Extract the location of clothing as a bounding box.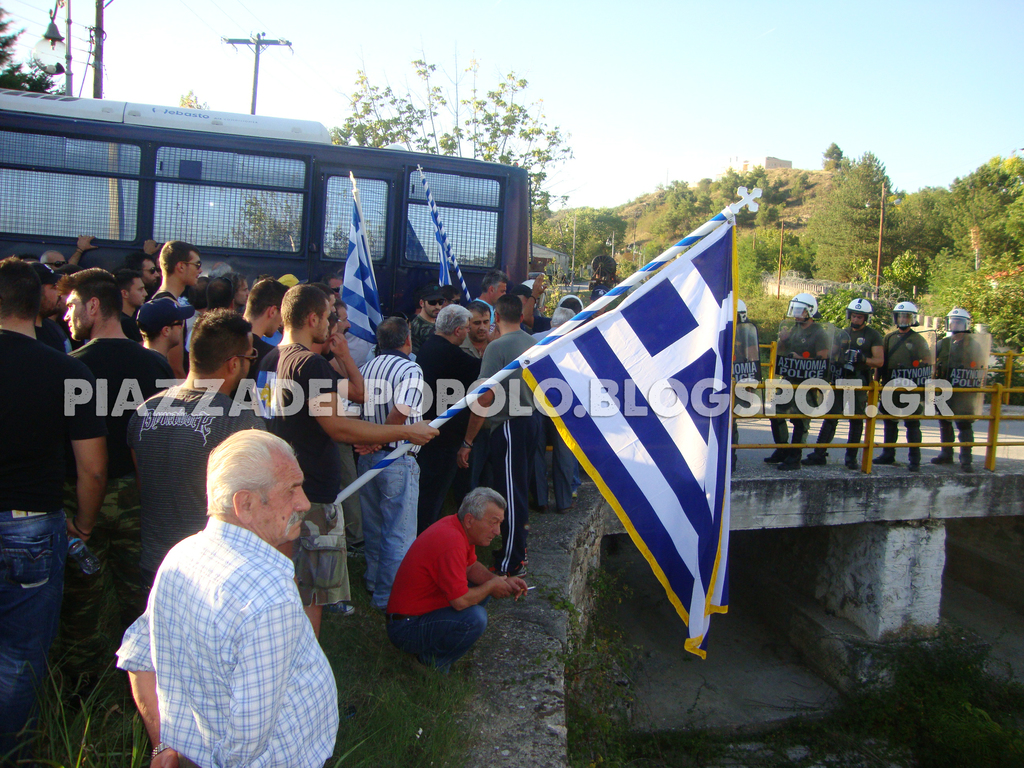
region(723, 320, 761, 458).
